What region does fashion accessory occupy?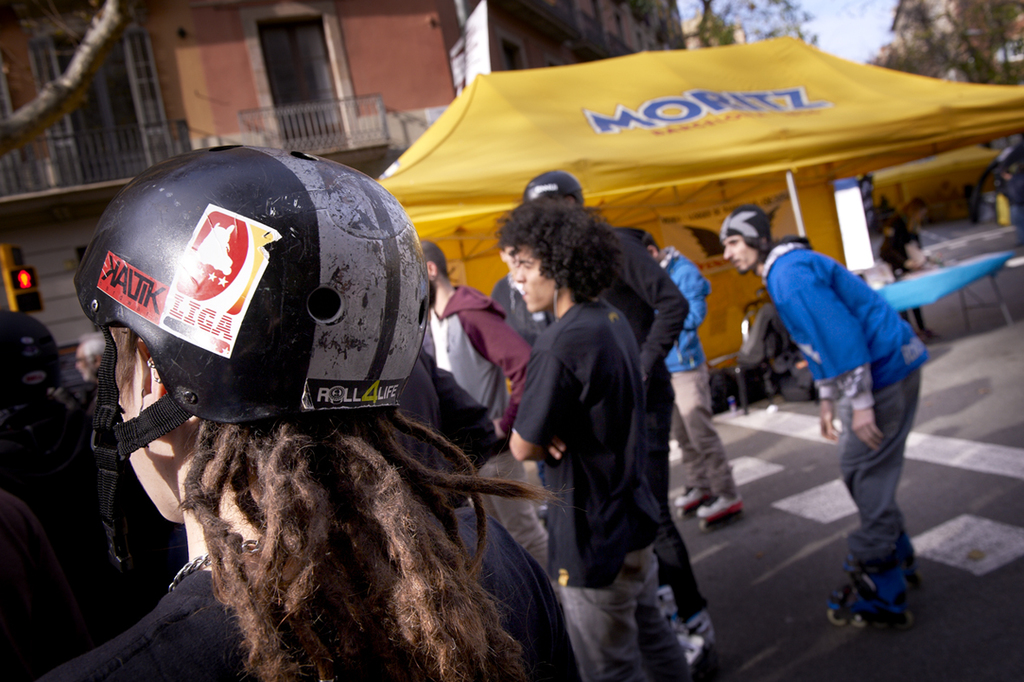
detection(699, 490, 747, 519).
